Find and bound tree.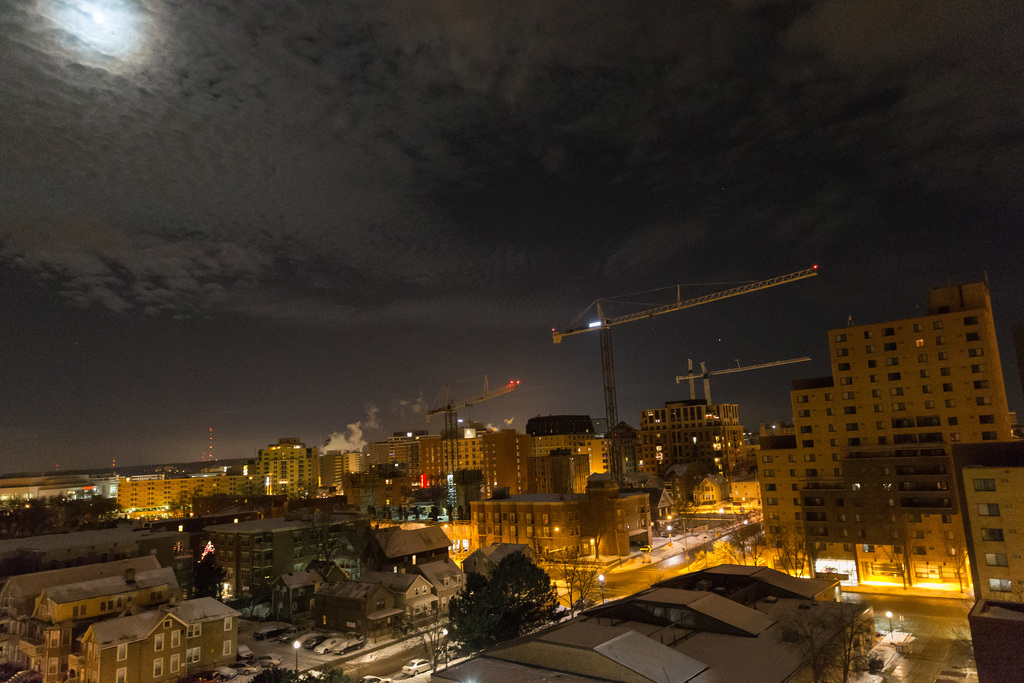
Bound: Rect(719, 522, 817, 572).
